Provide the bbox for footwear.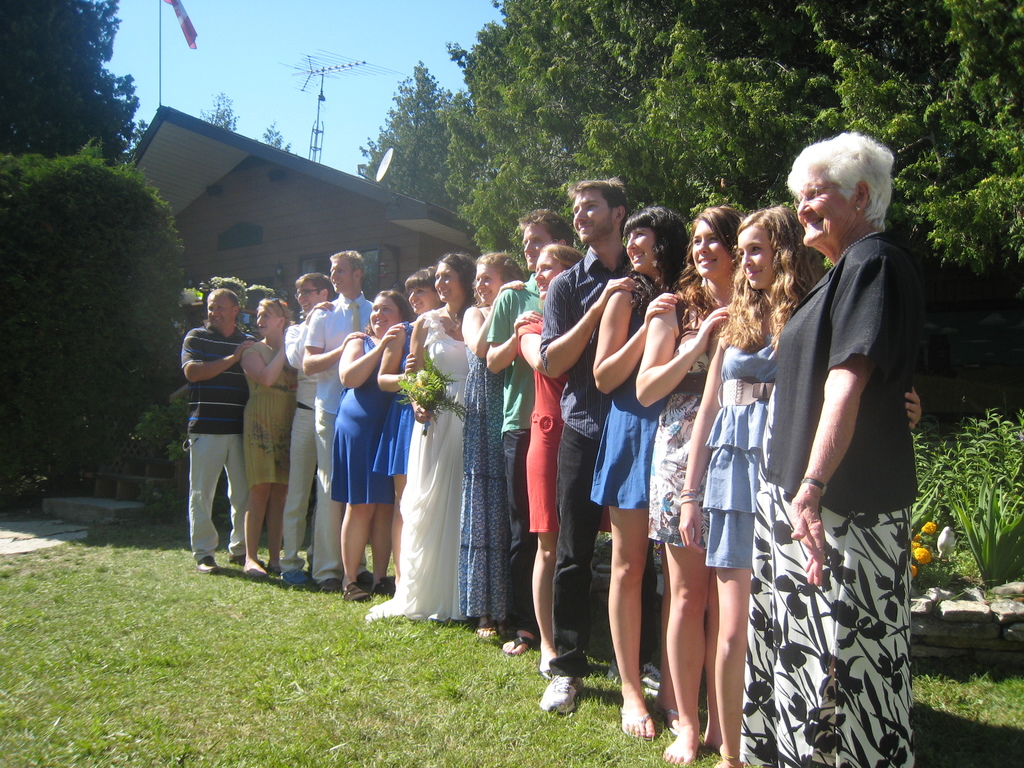
l=533, t=656, r=586, b=738.
